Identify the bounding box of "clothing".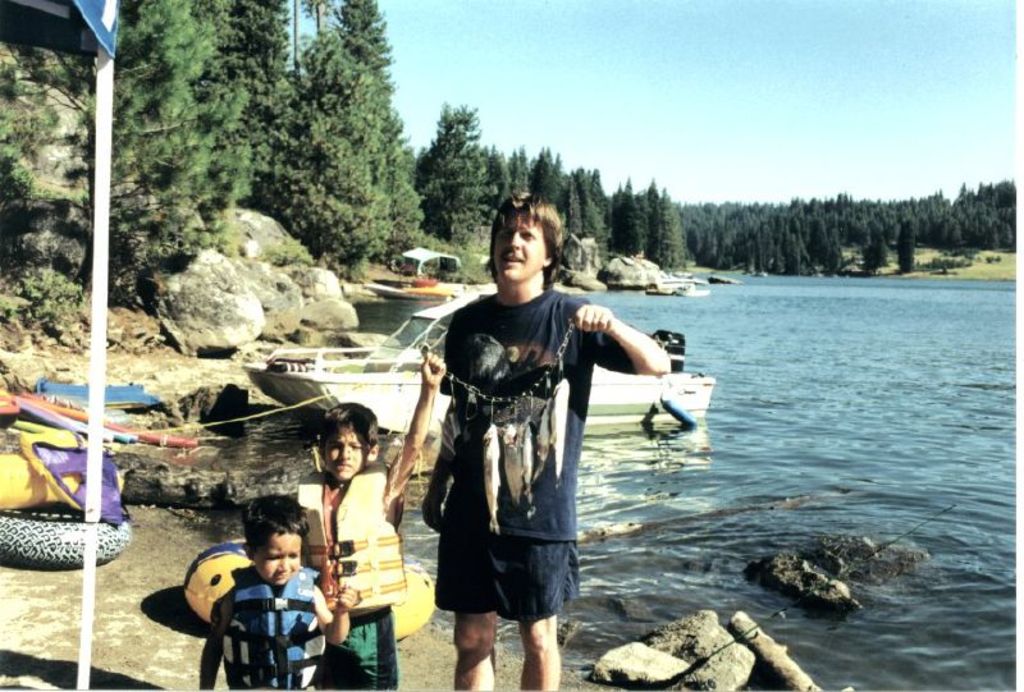
bbox(215, 554, 351, 691).
